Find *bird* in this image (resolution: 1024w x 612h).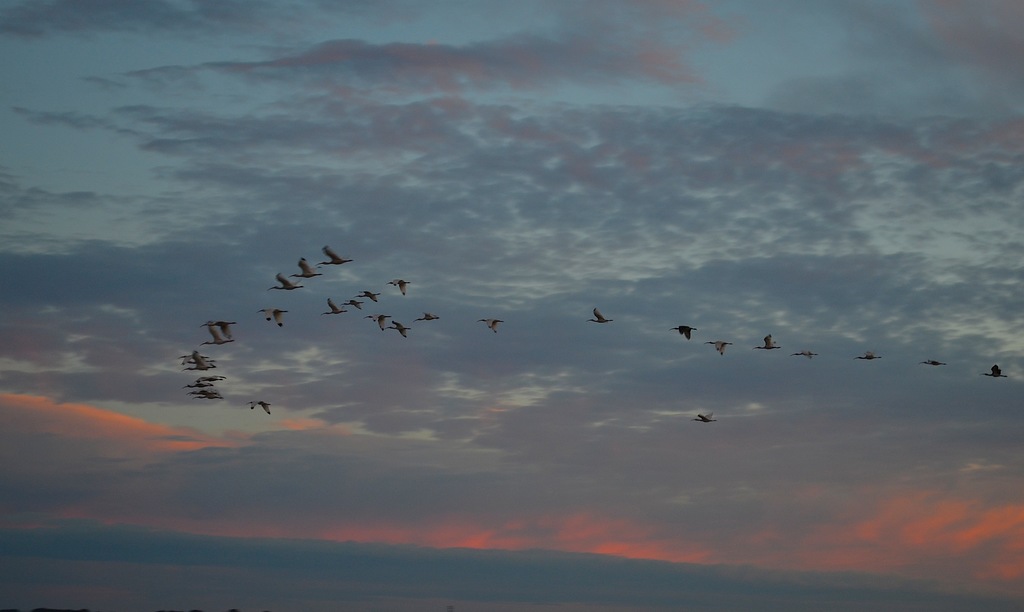
region(348, 302, 355, 313).
